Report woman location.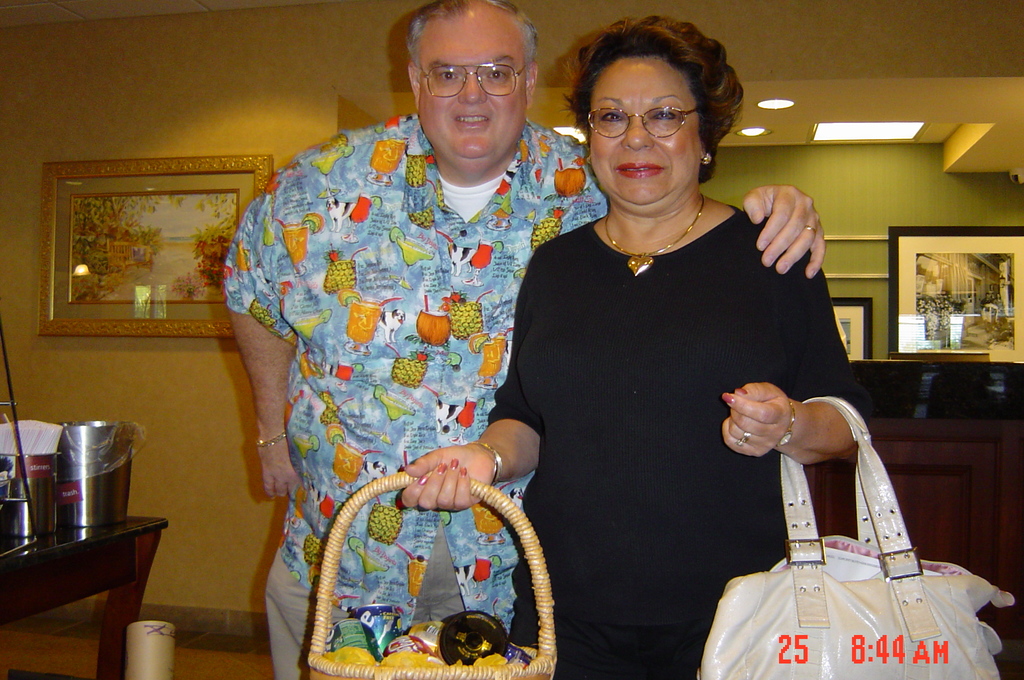
Report: x1=502 y1=26 x2=851 y2=679.
